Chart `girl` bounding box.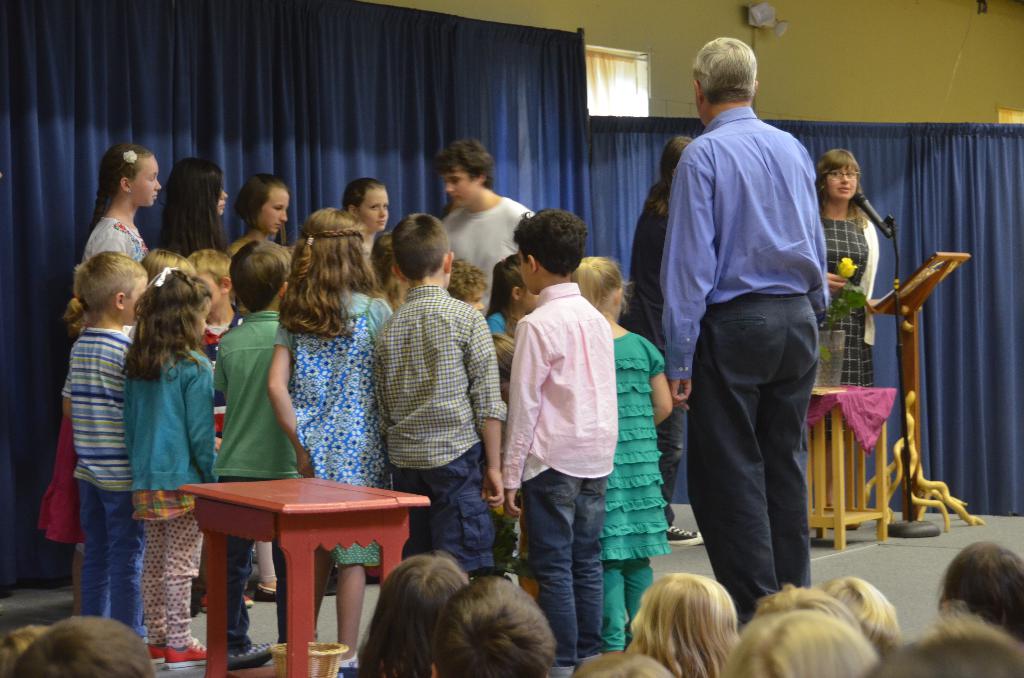
Charted: [left=343, top=176, right=394, bottom=264].
